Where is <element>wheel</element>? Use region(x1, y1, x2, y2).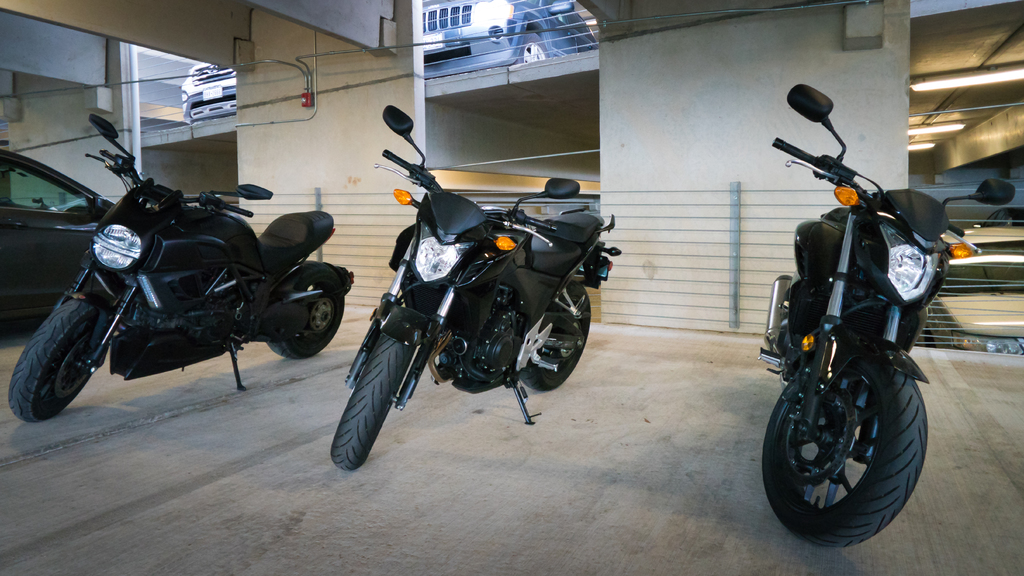
region(518, 284, 593, 390).
